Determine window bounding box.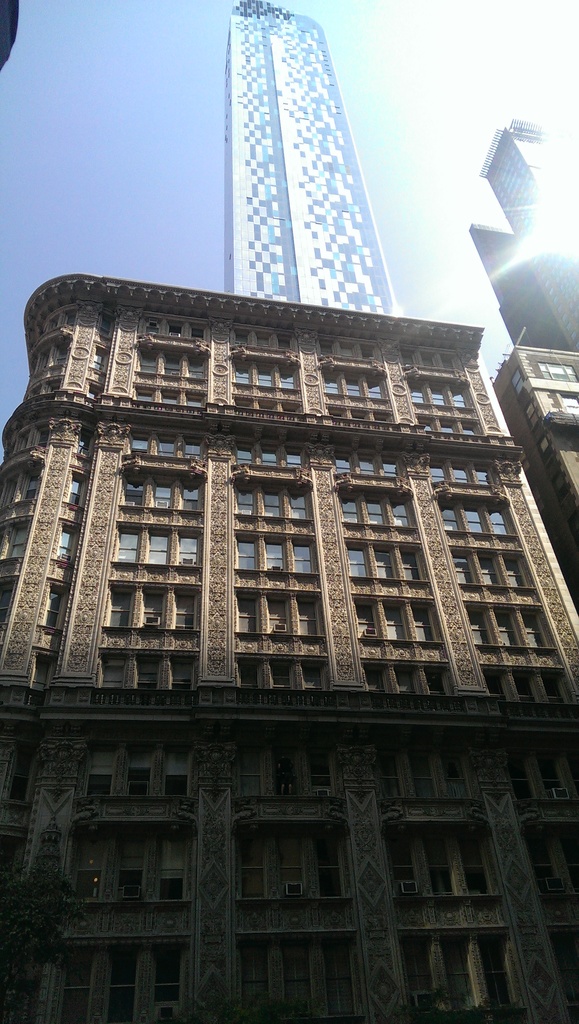
Determined: detection(320, 370, 387, 403).
